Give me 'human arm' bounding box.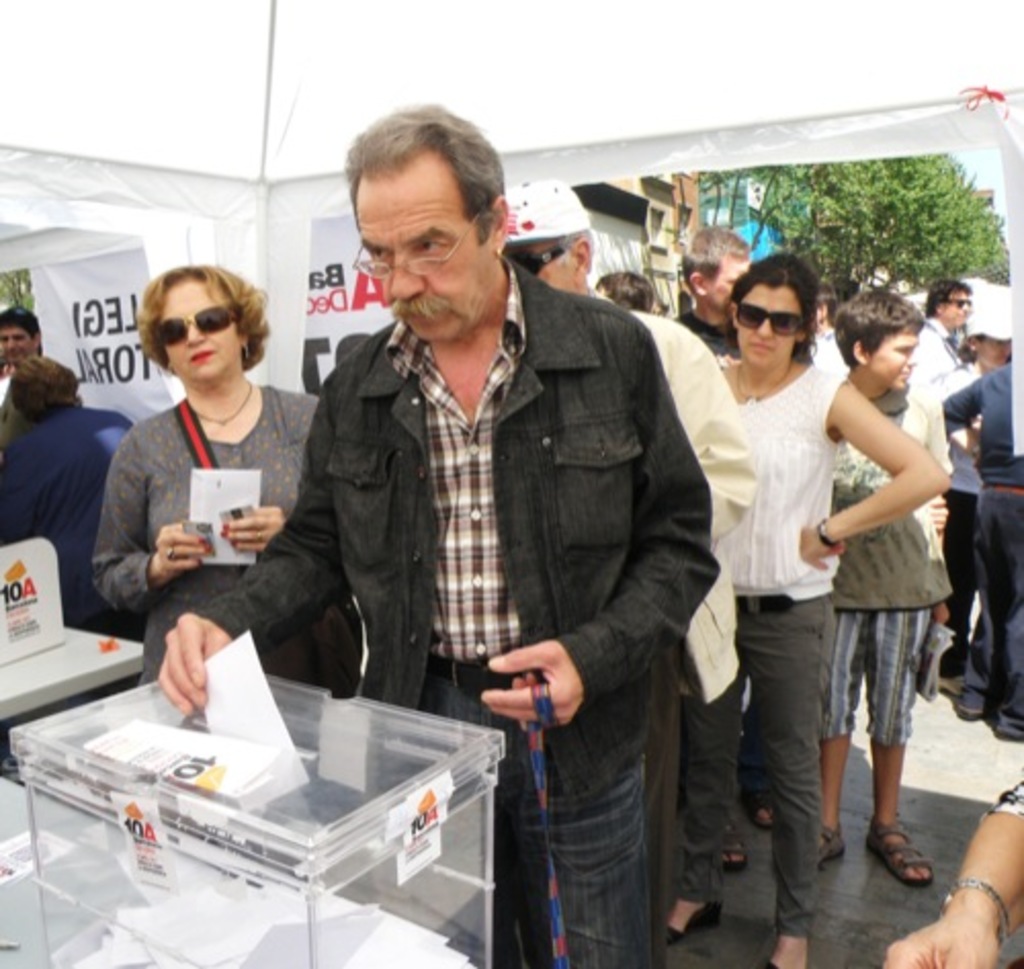
detection(887, 772, 1022, 967).
